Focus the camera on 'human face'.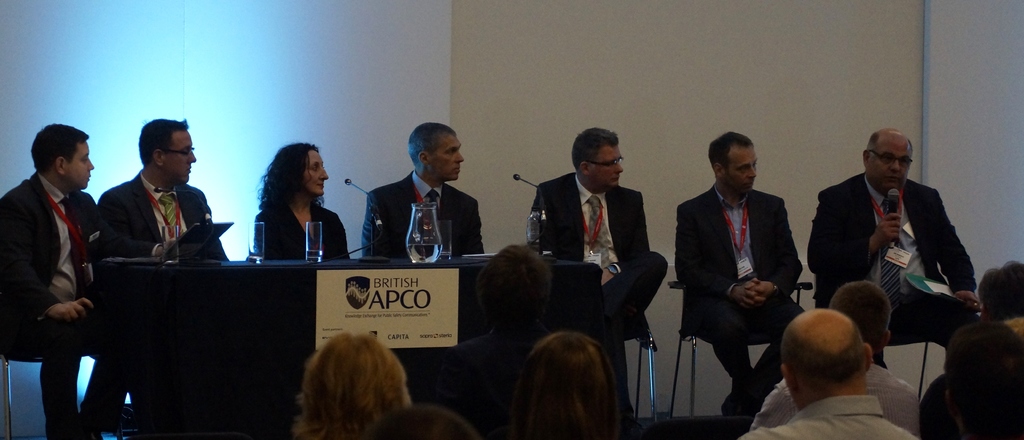
Focus region: bbox=[870, 141, 913, 186].
